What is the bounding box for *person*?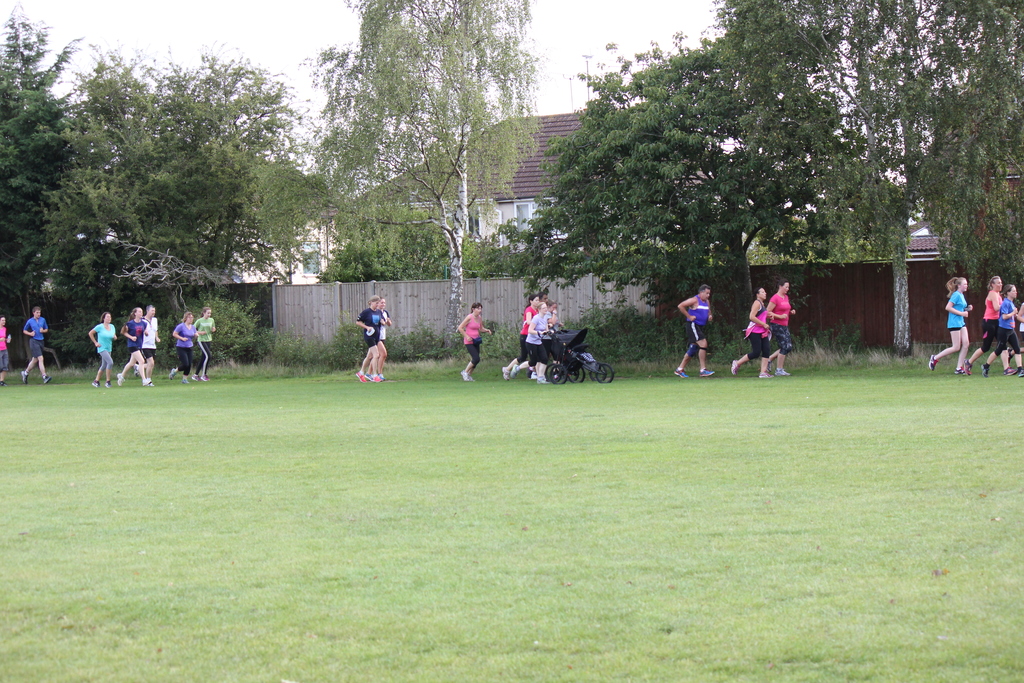
193/308/218/375.
